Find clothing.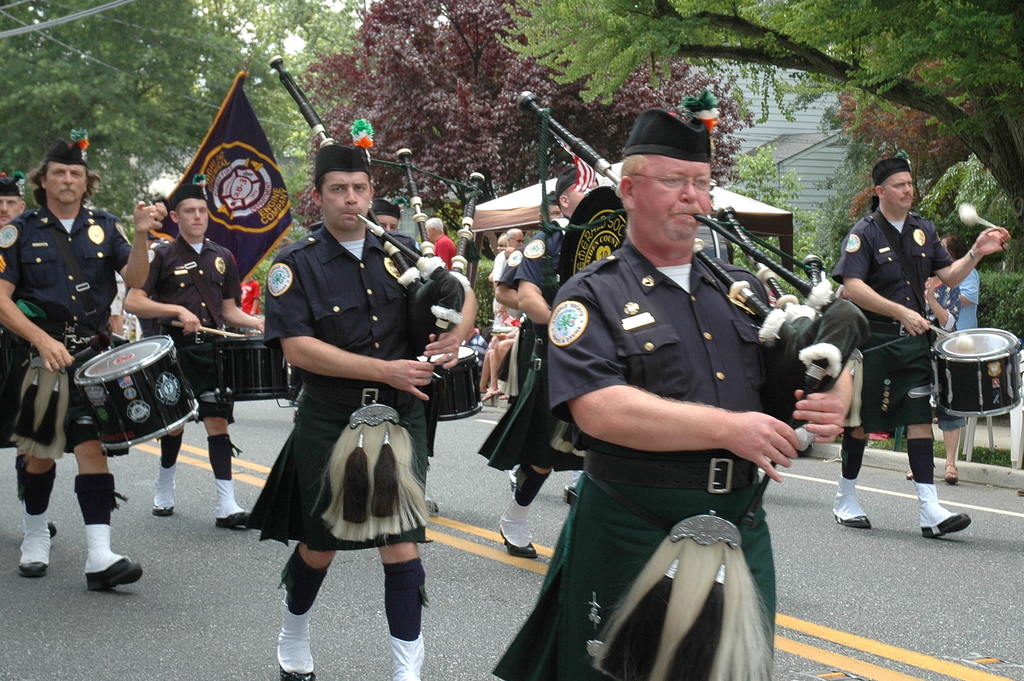
bbox=(478, 219, 564, 500).
